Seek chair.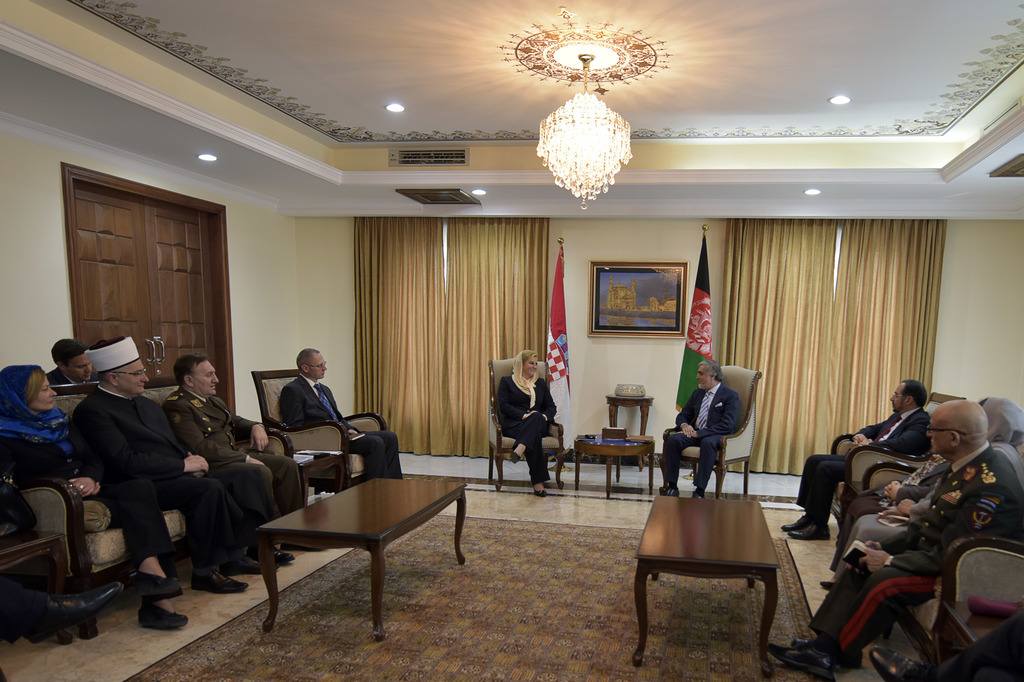
657:359:764:497.
